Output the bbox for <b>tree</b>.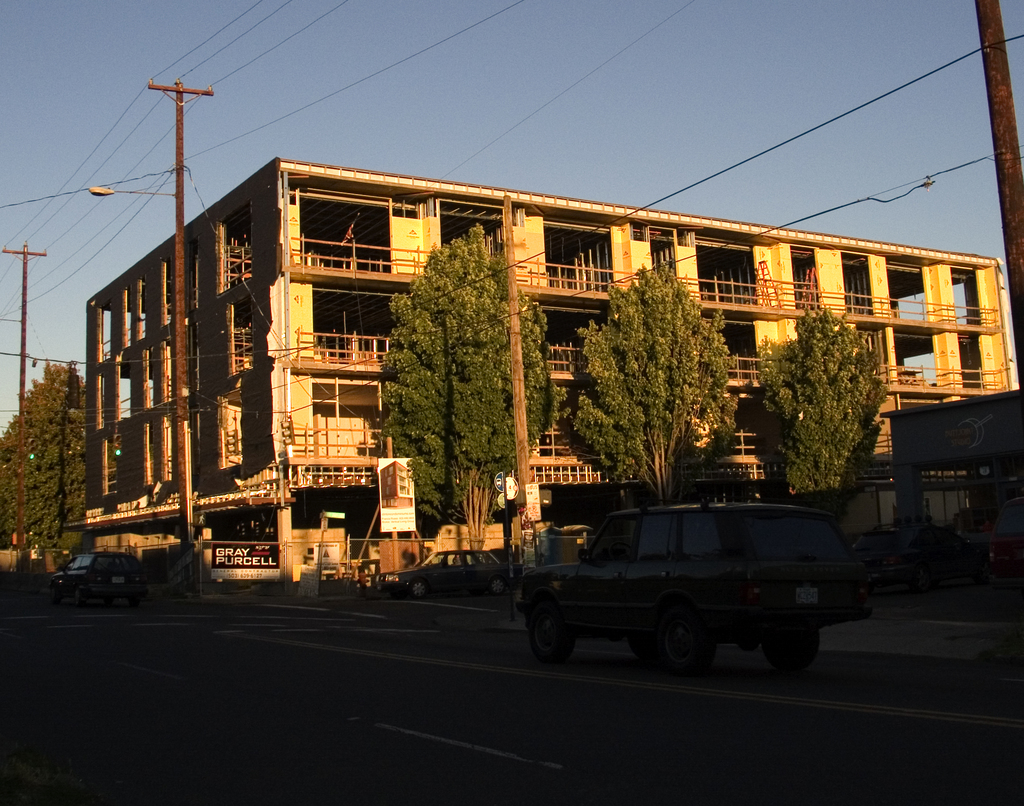
rect(774, 308, 883, 506).
